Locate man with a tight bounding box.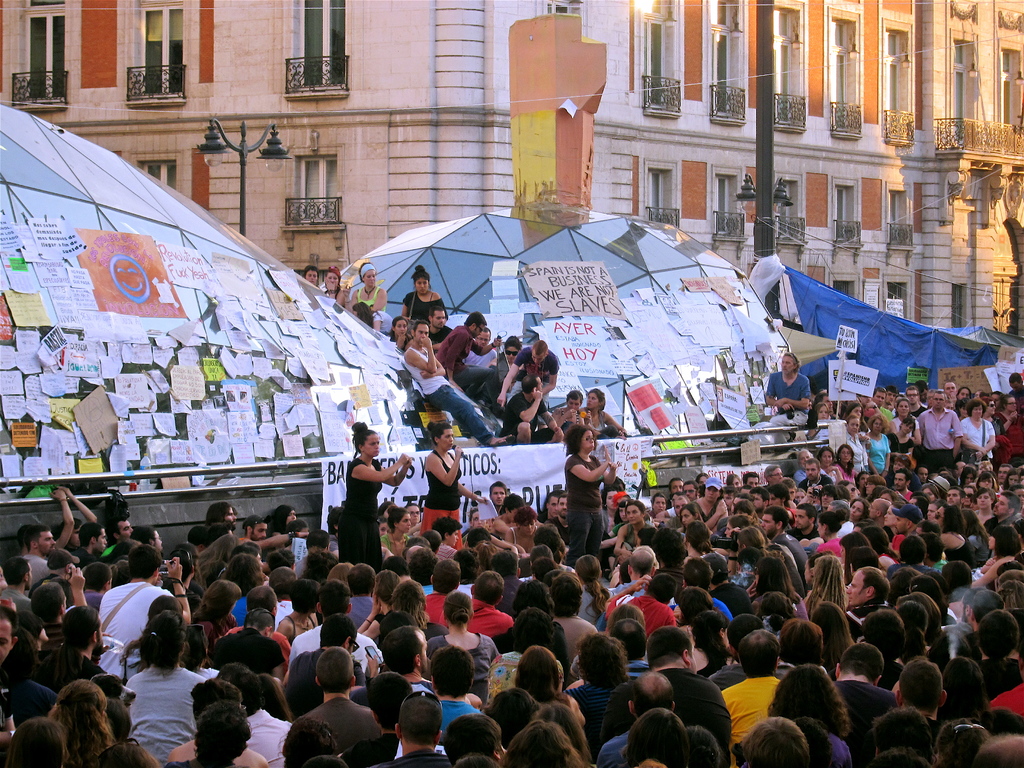
[left=306, top=528, right=330, bottom=551].
